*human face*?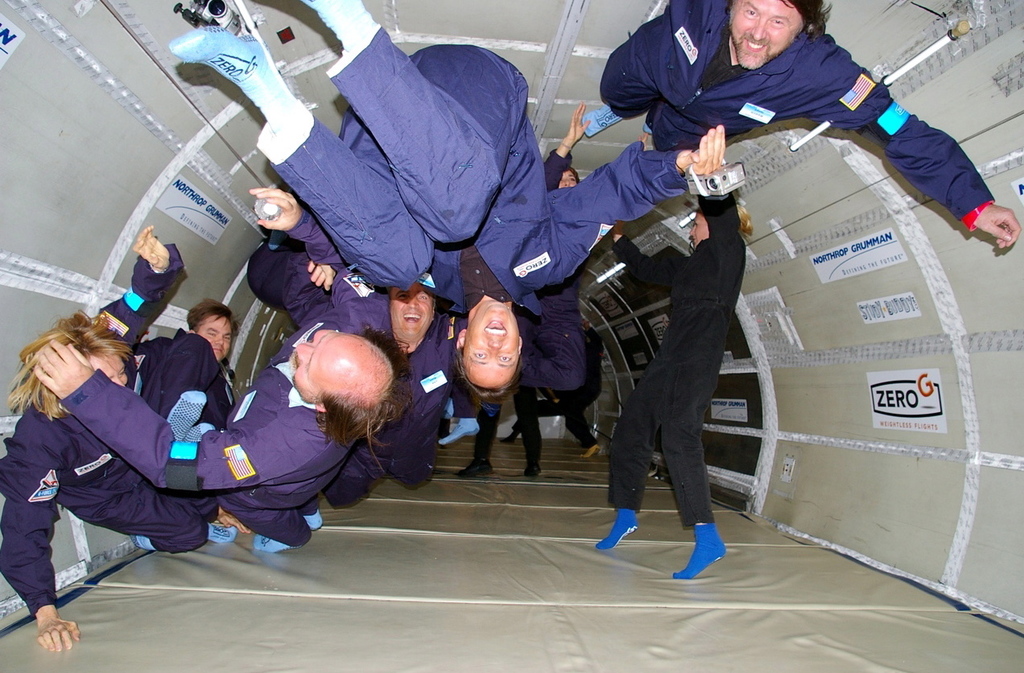
560/167/579/188
